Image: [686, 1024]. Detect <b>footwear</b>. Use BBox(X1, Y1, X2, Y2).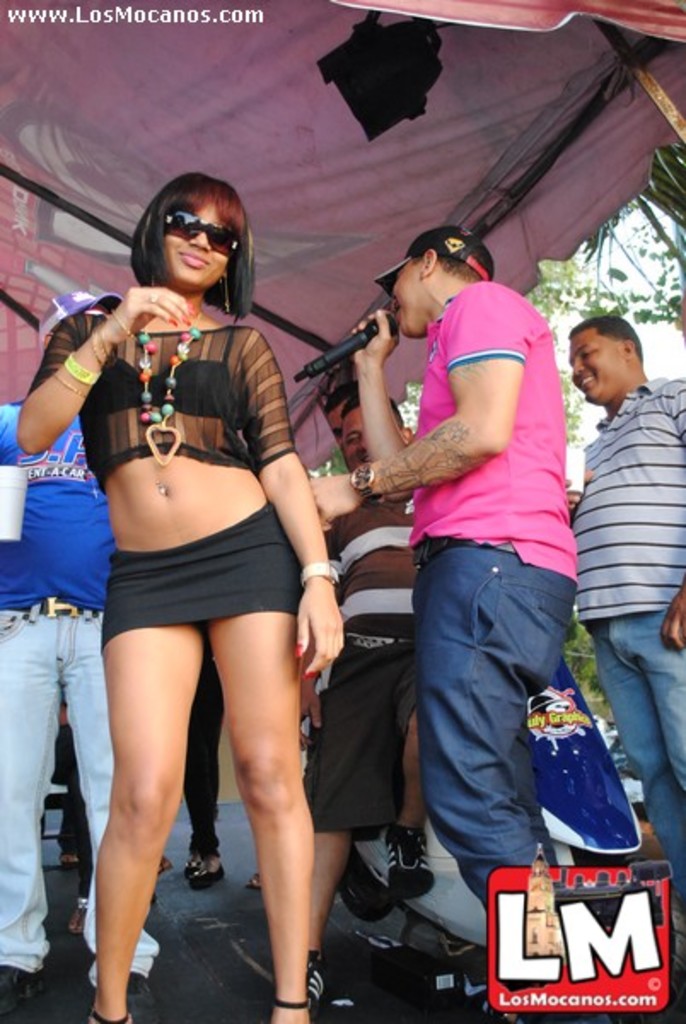
BBox(0, 964, 44, 1005).
